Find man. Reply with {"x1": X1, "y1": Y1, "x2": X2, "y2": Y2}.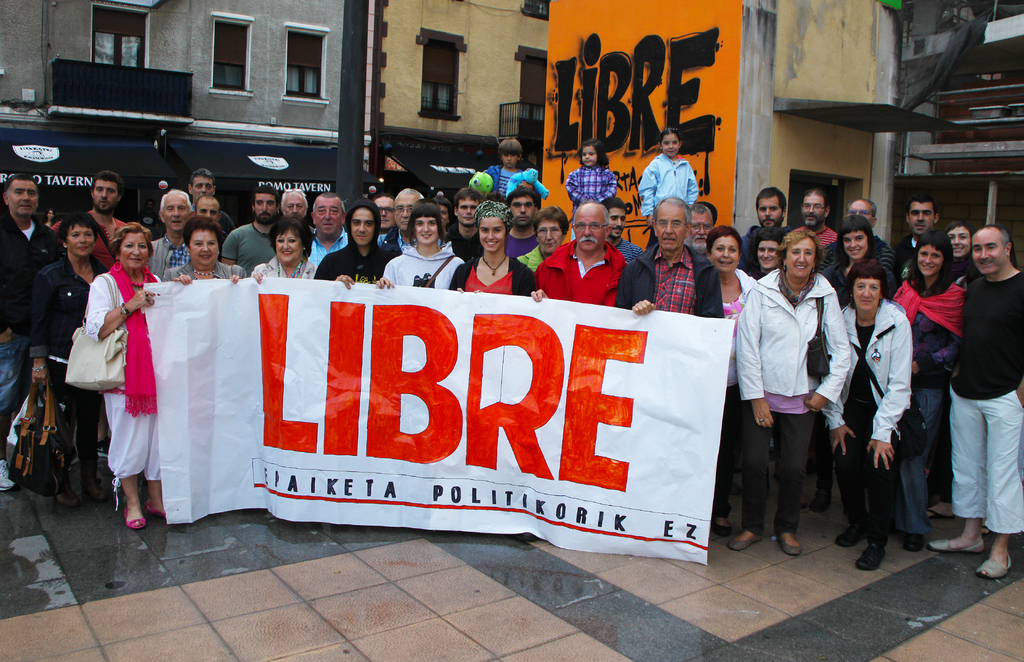
{"x1": 0, "y1": 176, "x2": 61, "y2": 492}.
